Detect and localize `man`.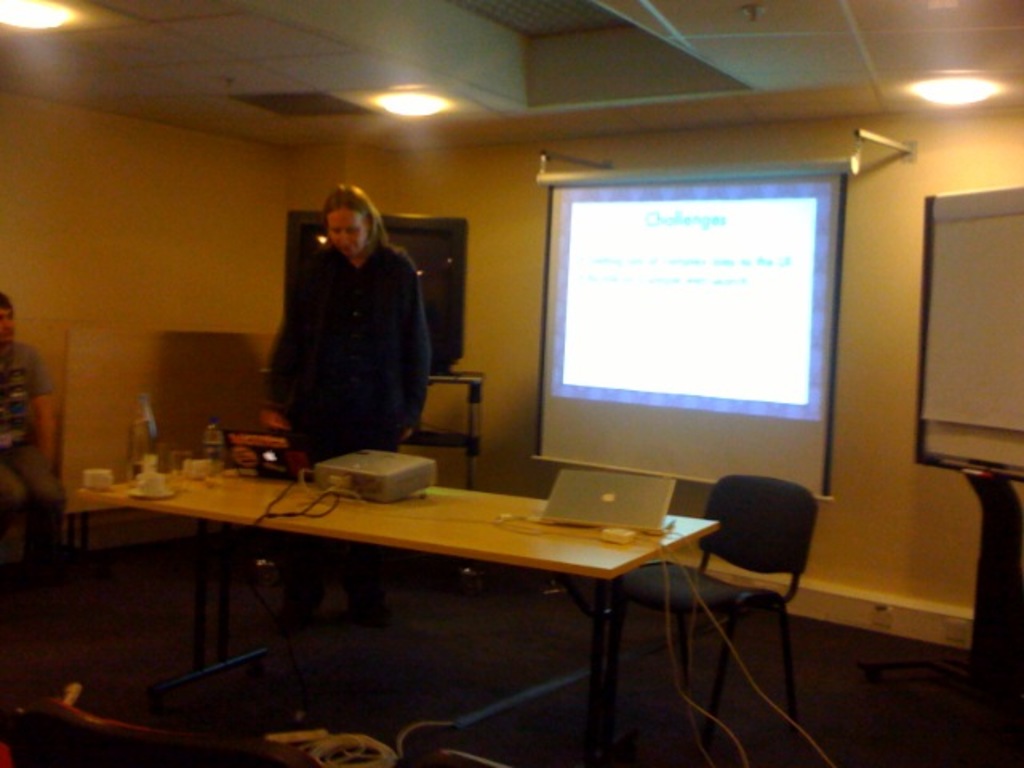
Localized at (0, 290, 66, 603).
